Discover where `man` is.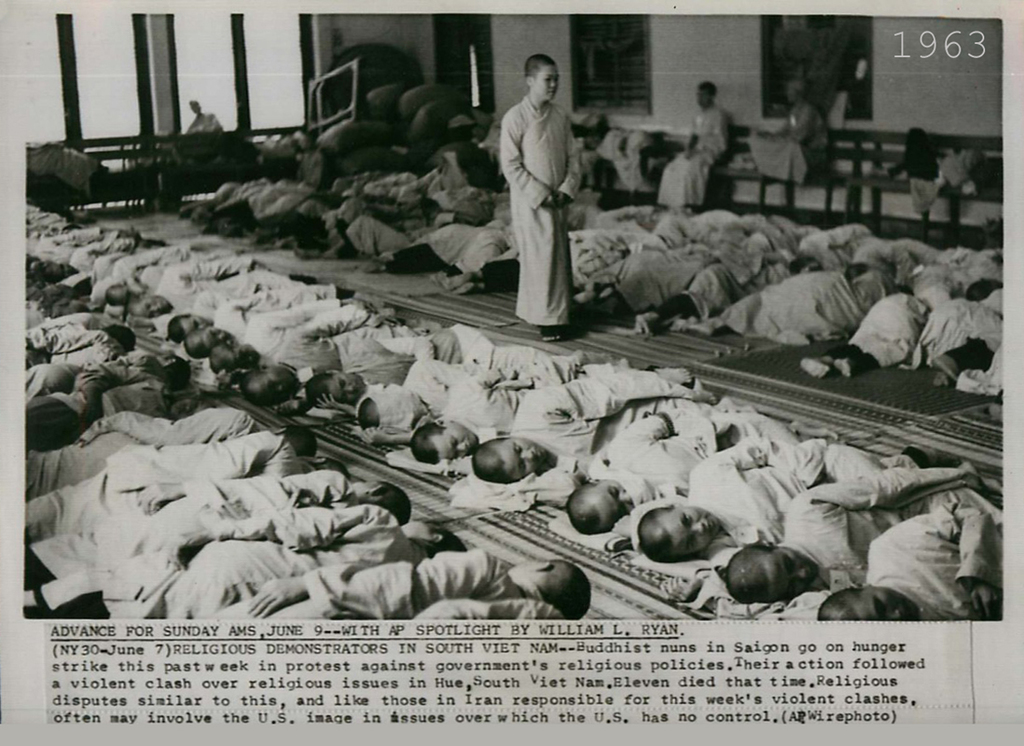
Discovered at <box>727,477,976,635</box>.
